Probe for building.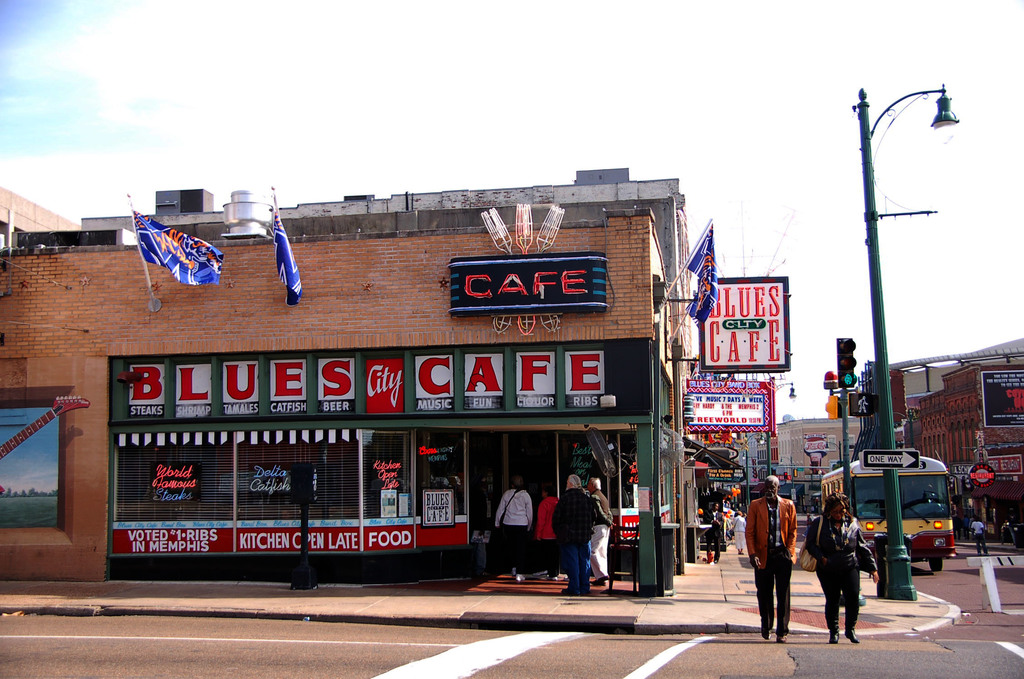
Probe result: (left=881, top=332, right=1023, bottom=544).
